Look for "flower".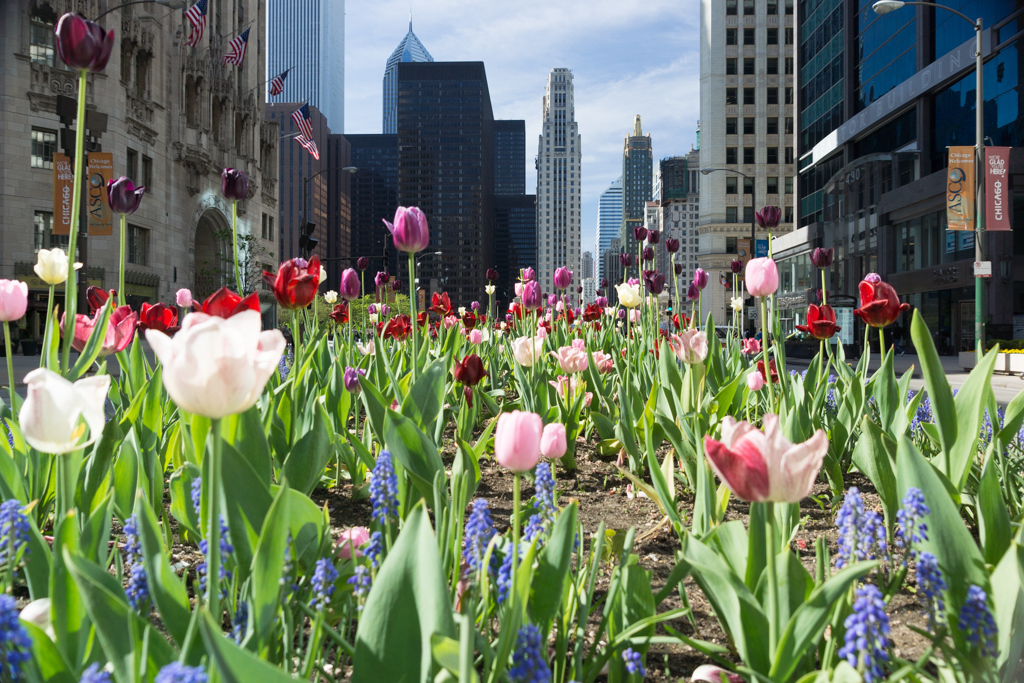
Found: l=144, t=310, r=289, b=415.
